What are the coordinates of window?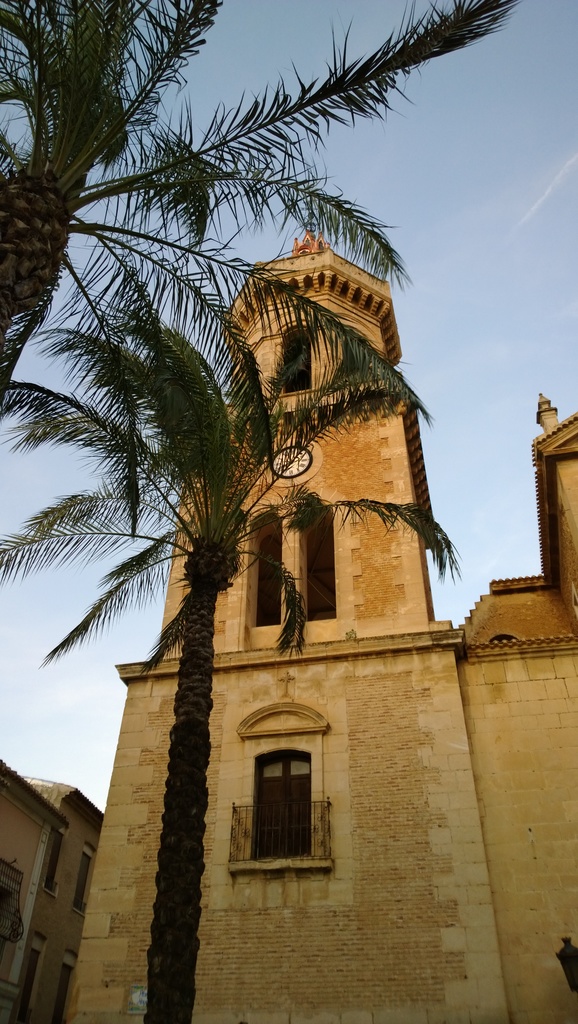
[left=244, top=503, right=340, bottom=650].
